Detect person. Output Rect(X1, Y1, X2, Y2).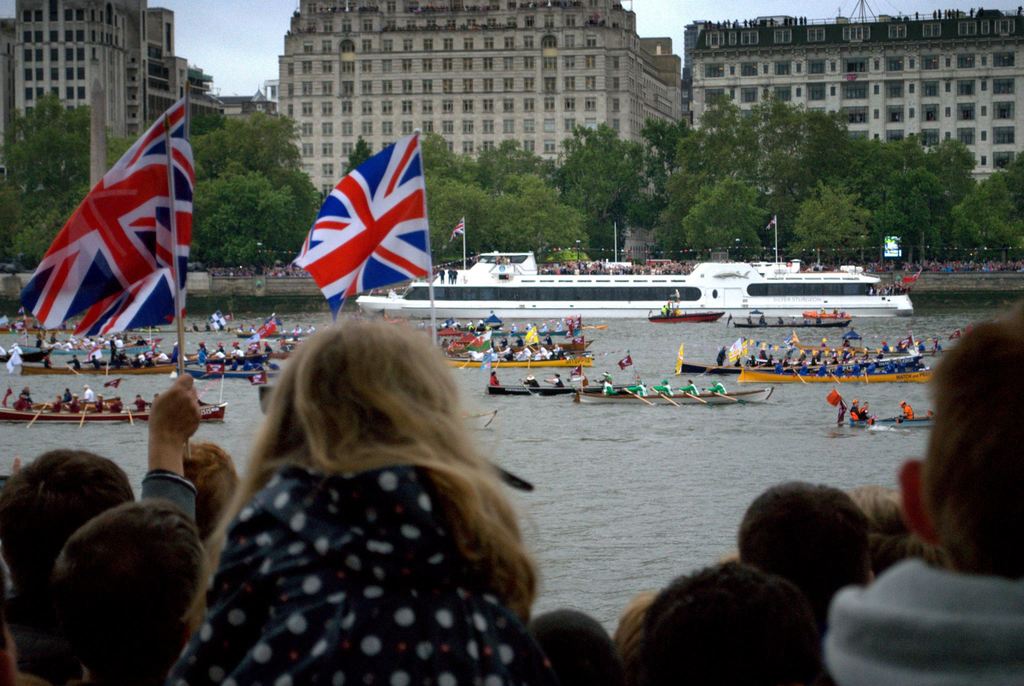
Rect(547, 373, 563, 388).
